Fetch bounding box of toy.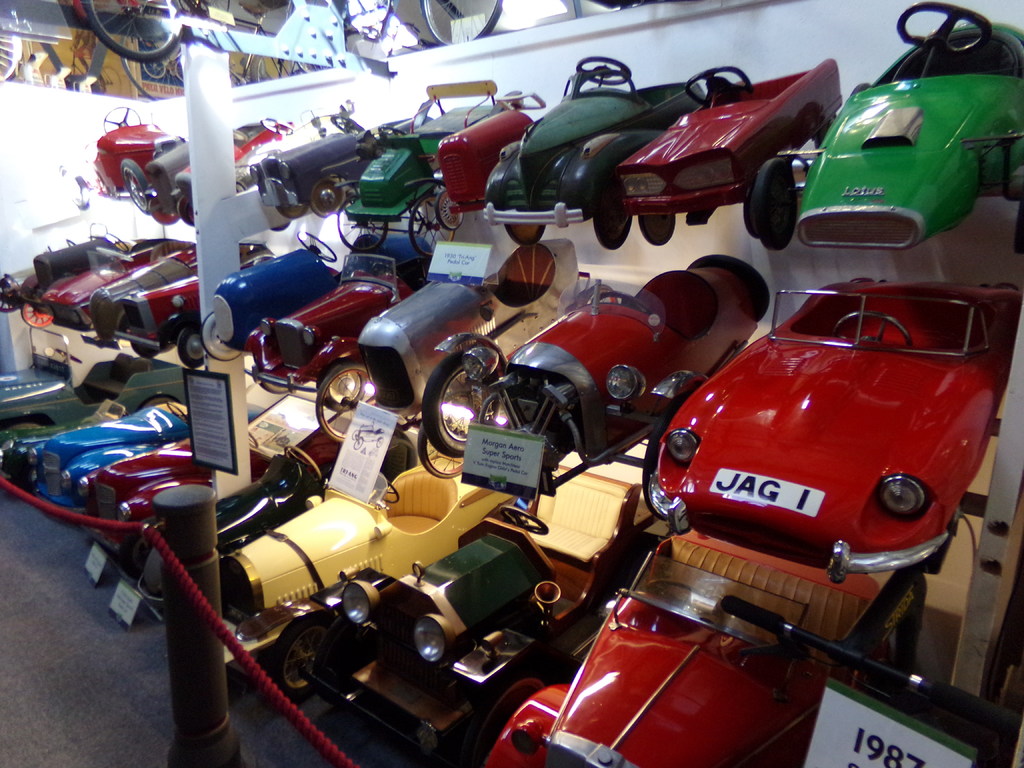
Bbox: 618,56,845,250.
